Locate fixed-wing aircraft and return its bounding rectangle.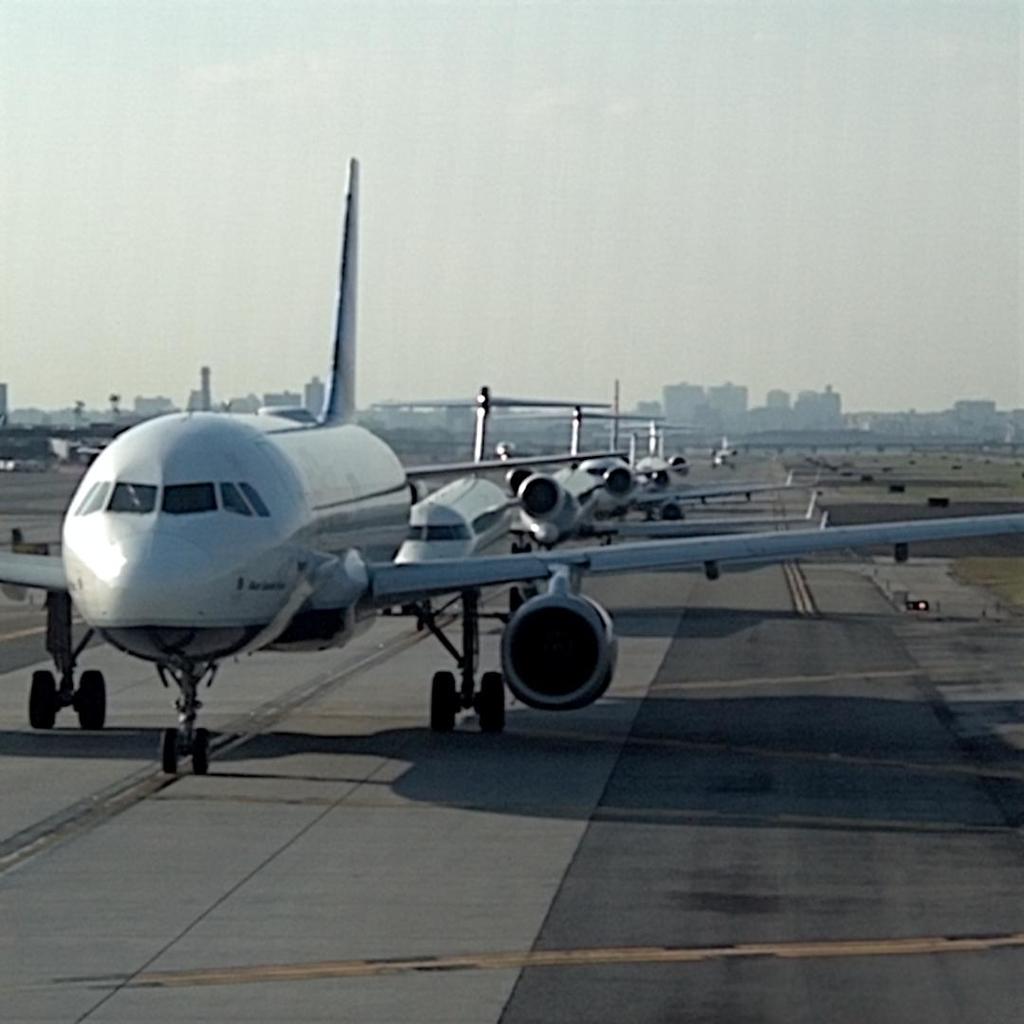
(631,458,694,503).
